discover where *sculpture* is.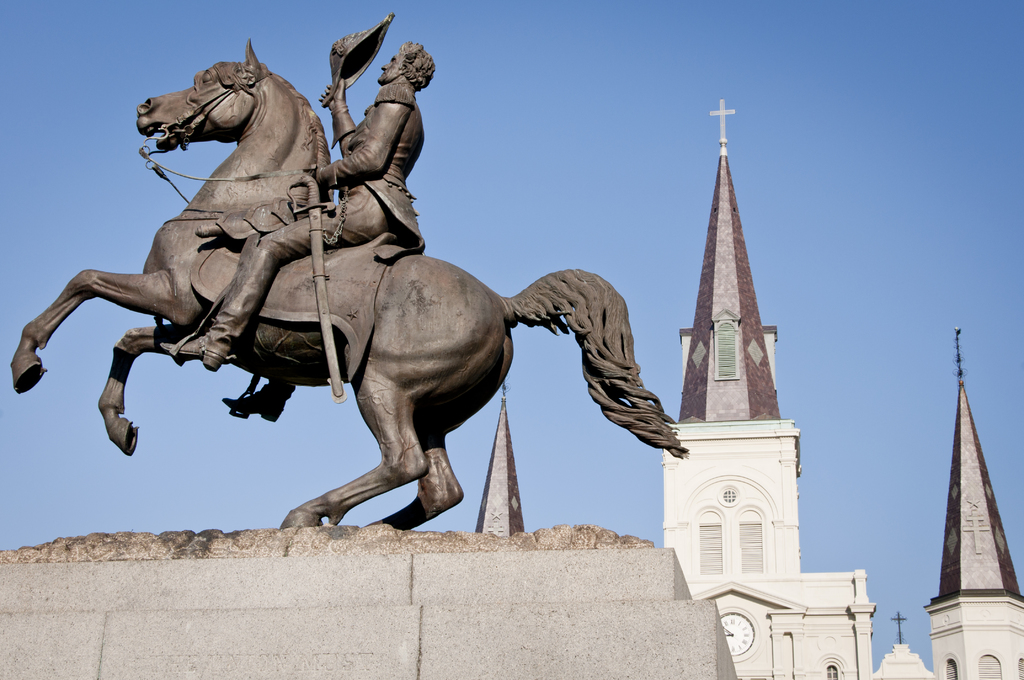
Discovered at box=[4, 34, 696, 564].
